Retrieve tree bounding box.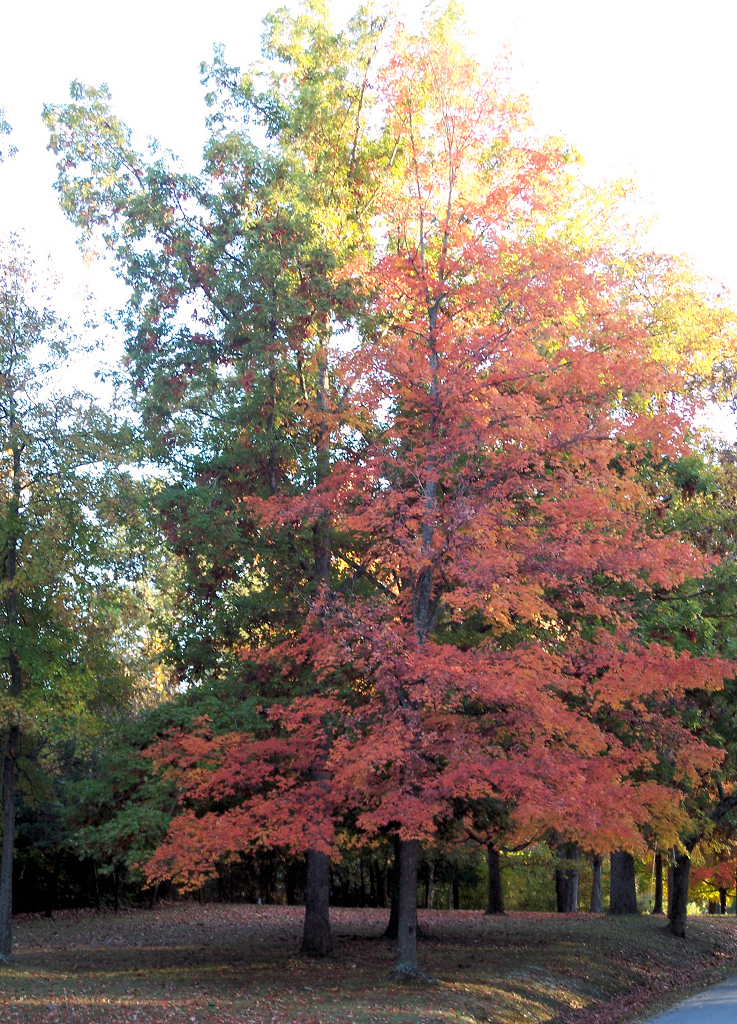
Bounding box: rect(142, 48, 702, 958).
